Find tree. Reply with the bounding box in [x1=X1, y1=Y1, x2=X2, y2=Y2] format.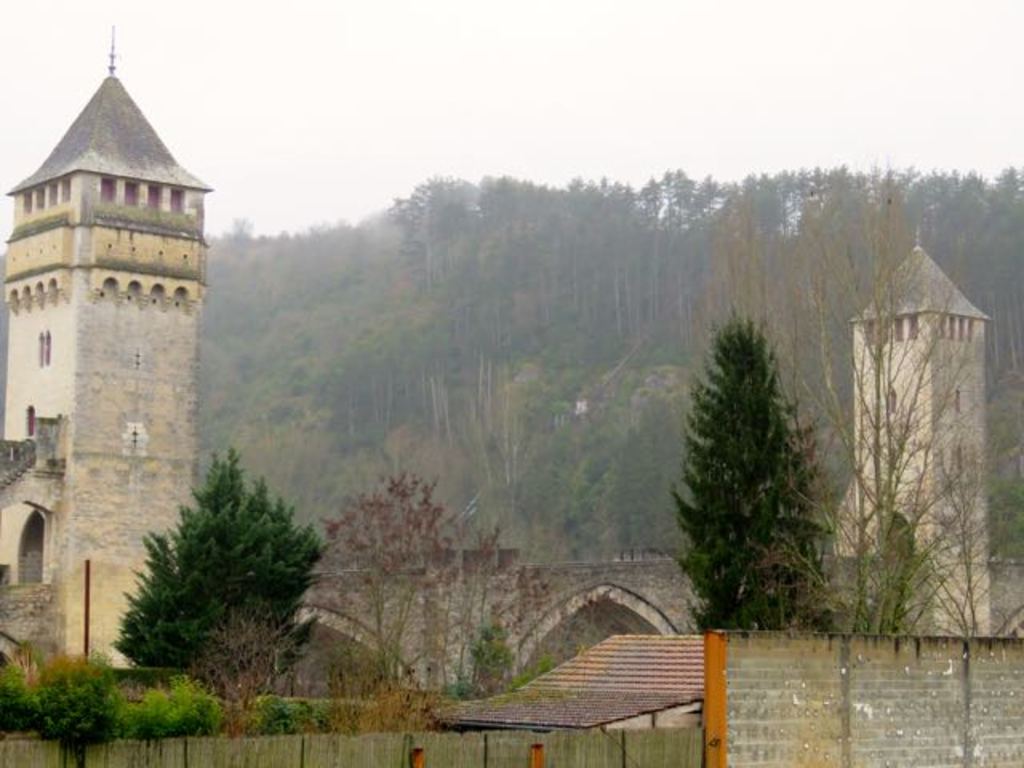
[x1=653, y1=298, x2=827, y2=635].
